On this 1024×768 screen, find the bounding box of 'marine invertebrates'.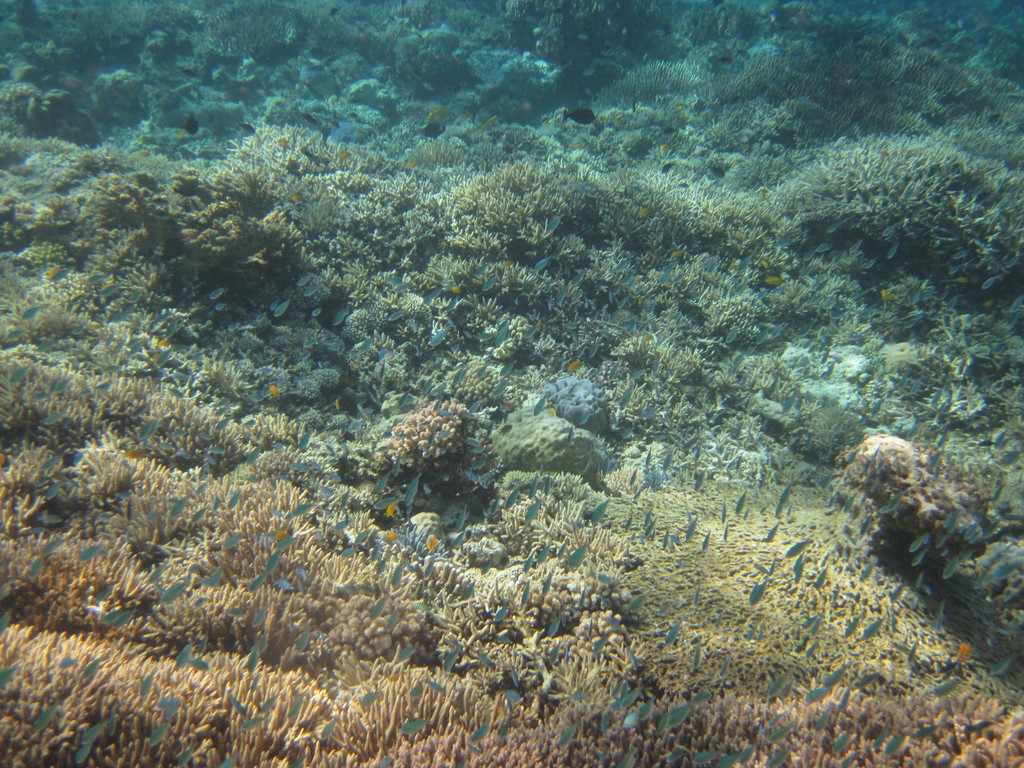
Bounding box: <box>0,531,155,631</box>.
